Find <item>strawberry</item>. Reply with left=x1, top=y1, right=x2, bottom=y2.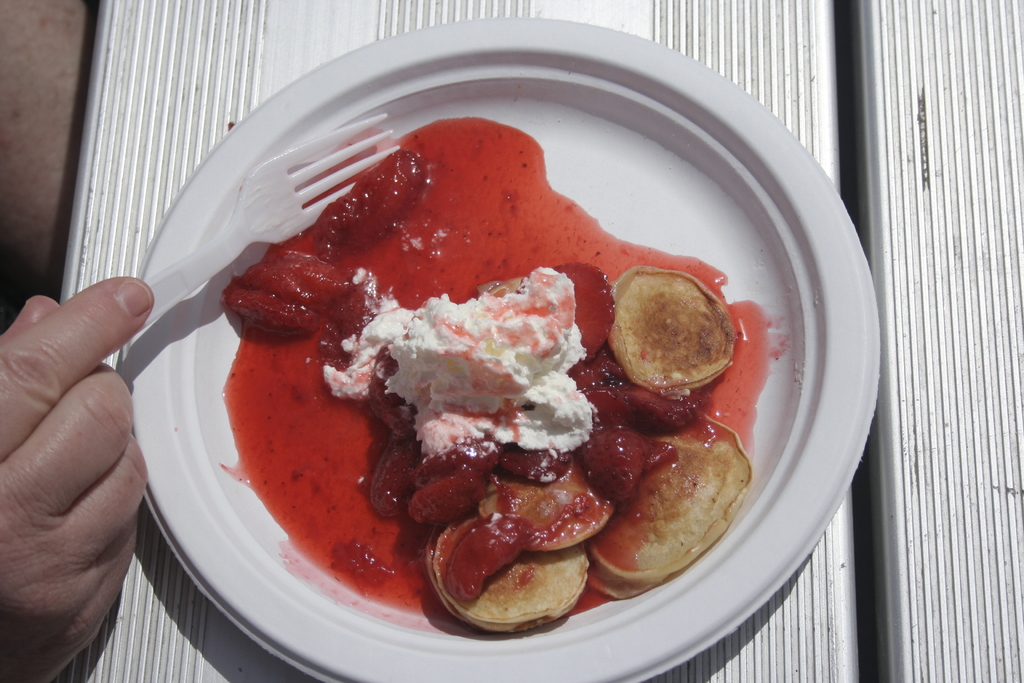
left=222, top=234, right=372, bottom=343.
